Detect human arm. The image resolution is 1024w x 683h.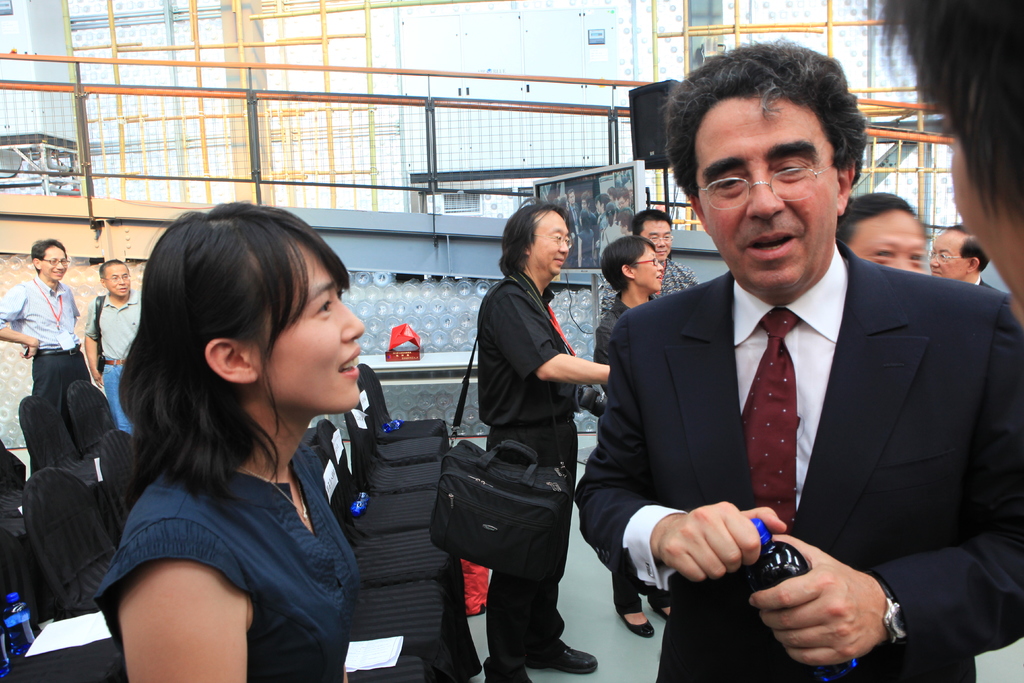
Rect(0, 283, 43, 361).
